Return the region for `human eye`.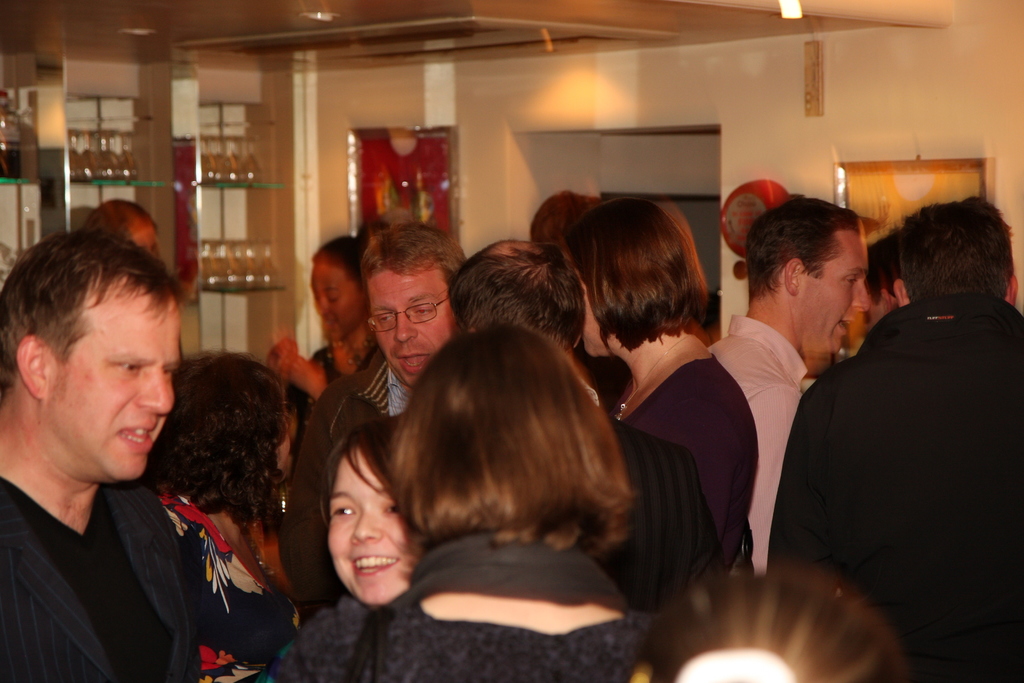
crop(109, 358, 145, 378).
